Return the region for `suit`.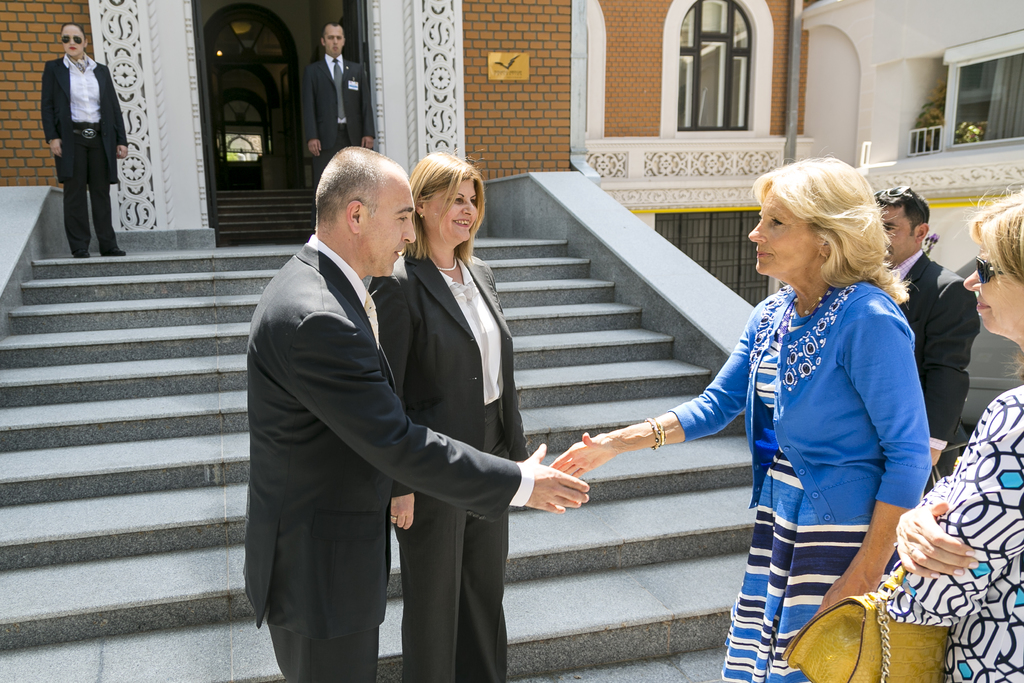
<bbox>42, 54, 129, 255</bbox>.
